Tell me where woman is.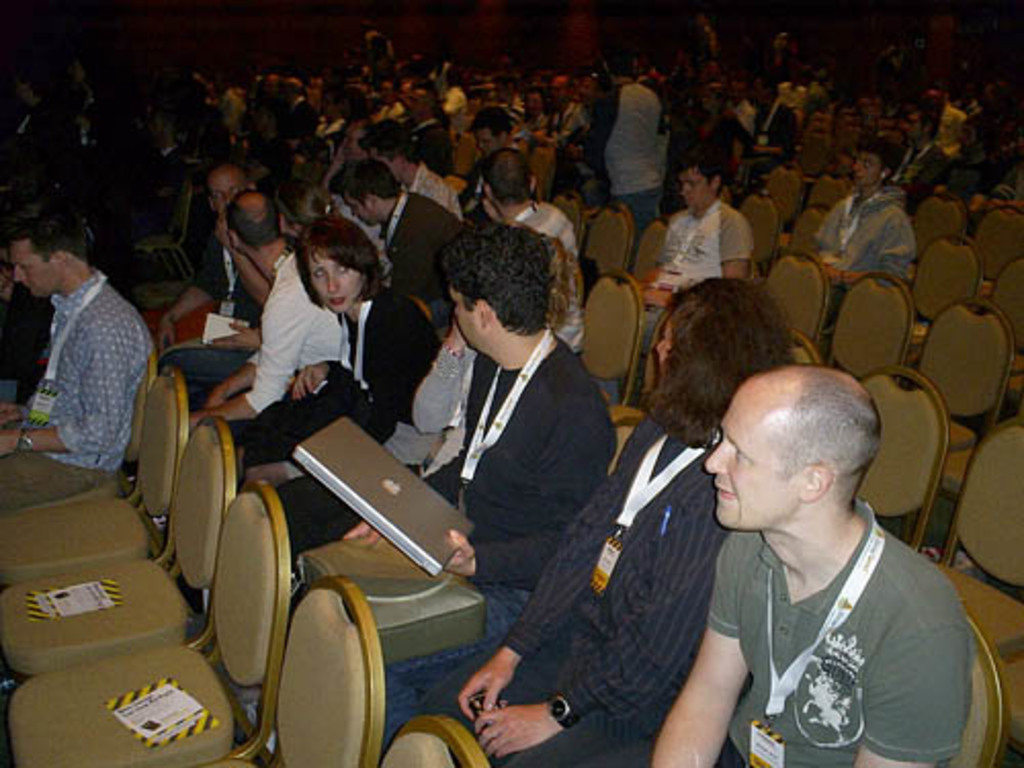
woman is at (221, 217, 434, 567).
